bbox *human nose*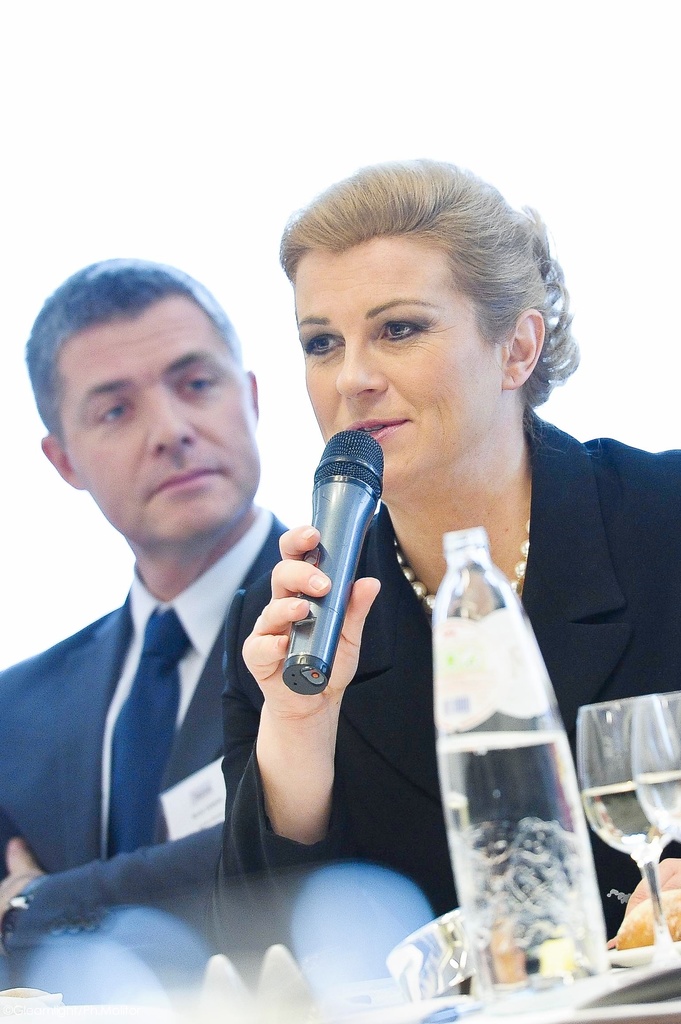
bbox=(337, 325, 401, 398)
